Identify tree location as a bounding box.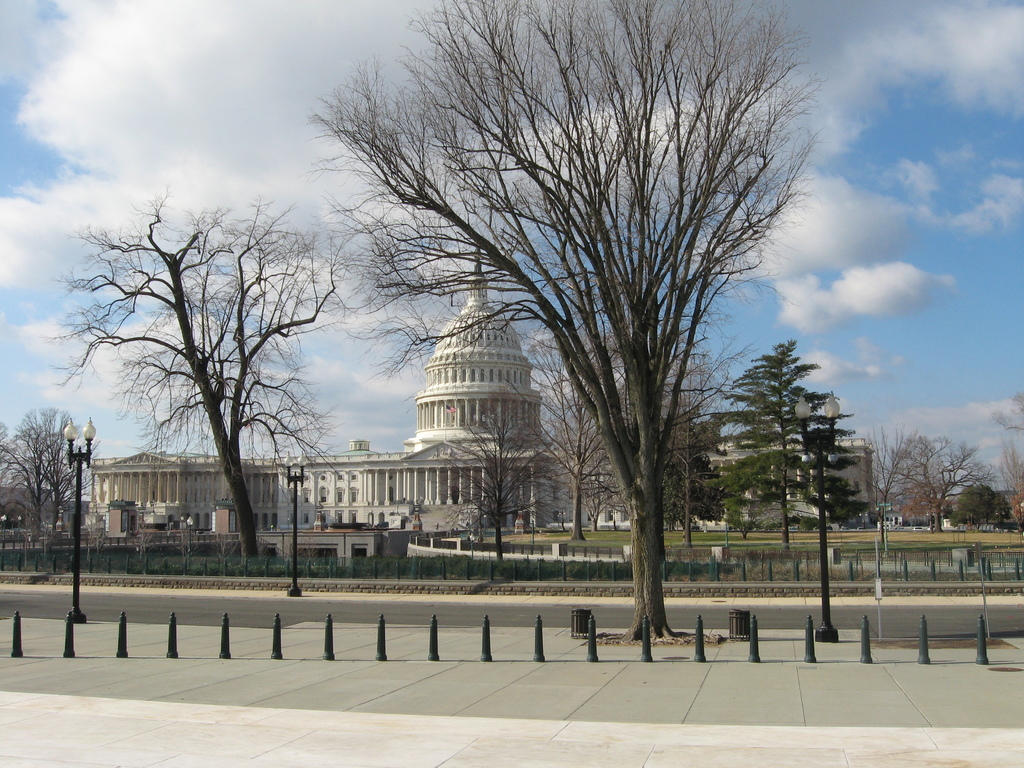
x1=897 y1=480 x2=948 y2=533.
